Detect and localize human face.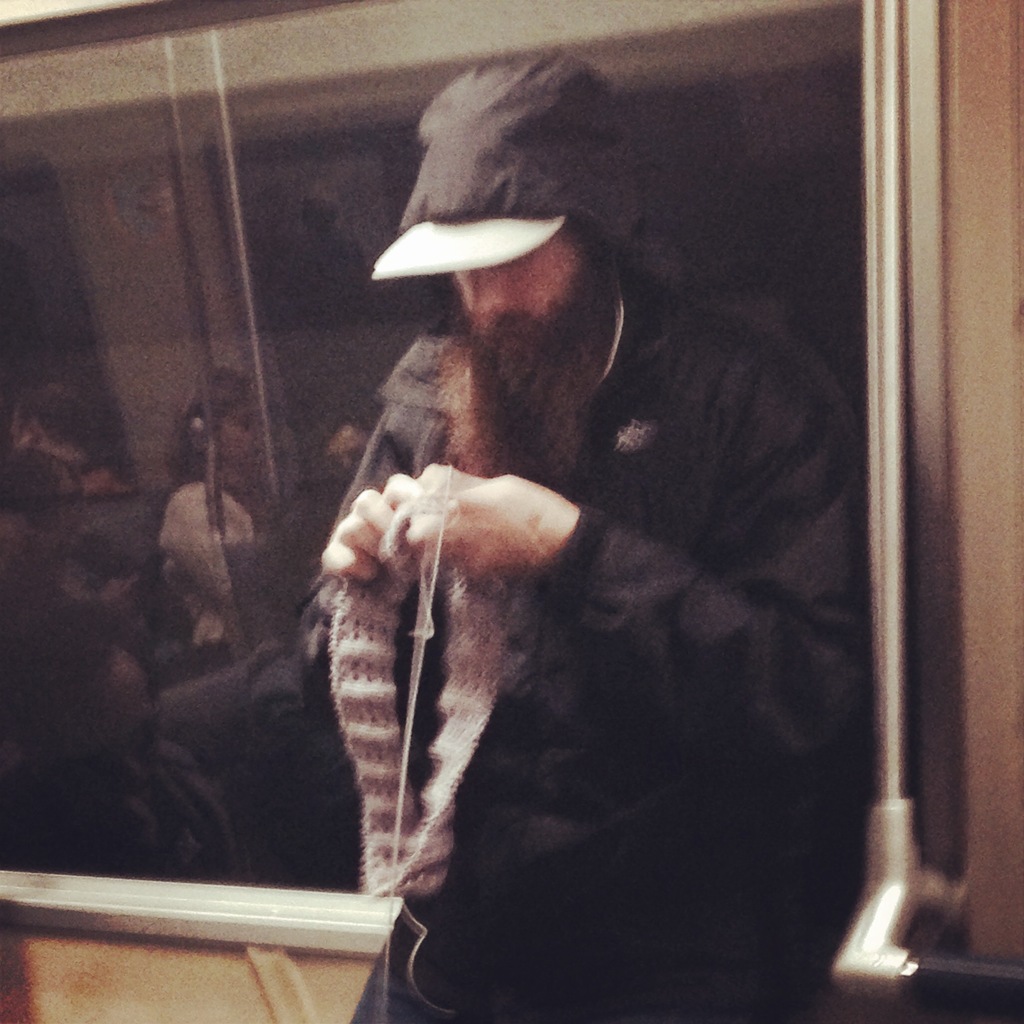
Localized at select_region(450, 237, 598, 386).
